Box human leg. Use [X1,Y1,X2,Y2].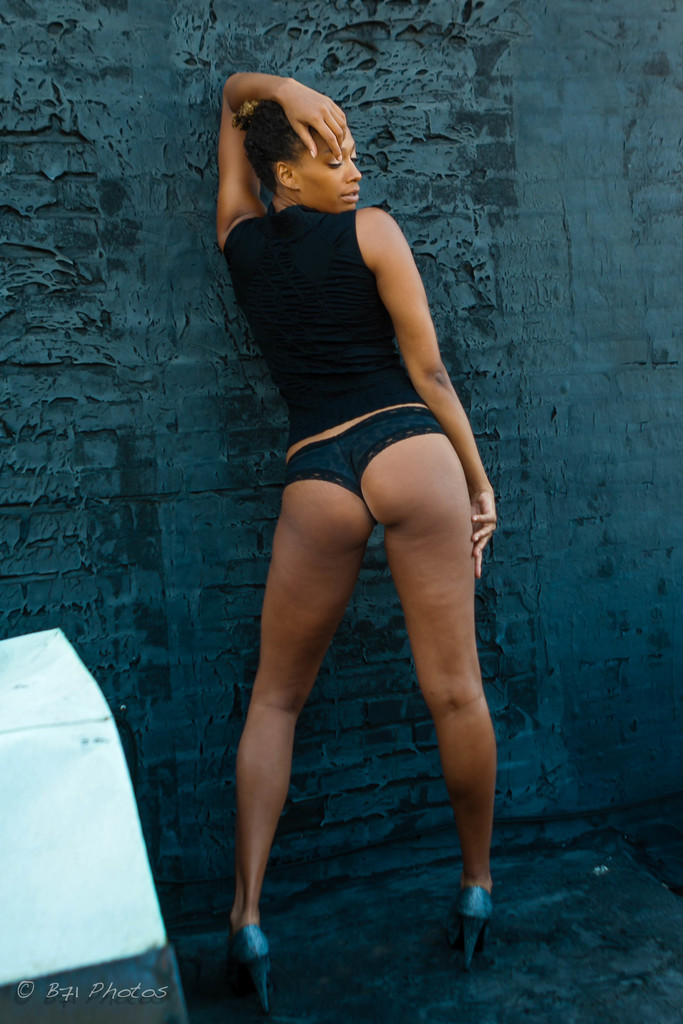
[370,436,494,966].
